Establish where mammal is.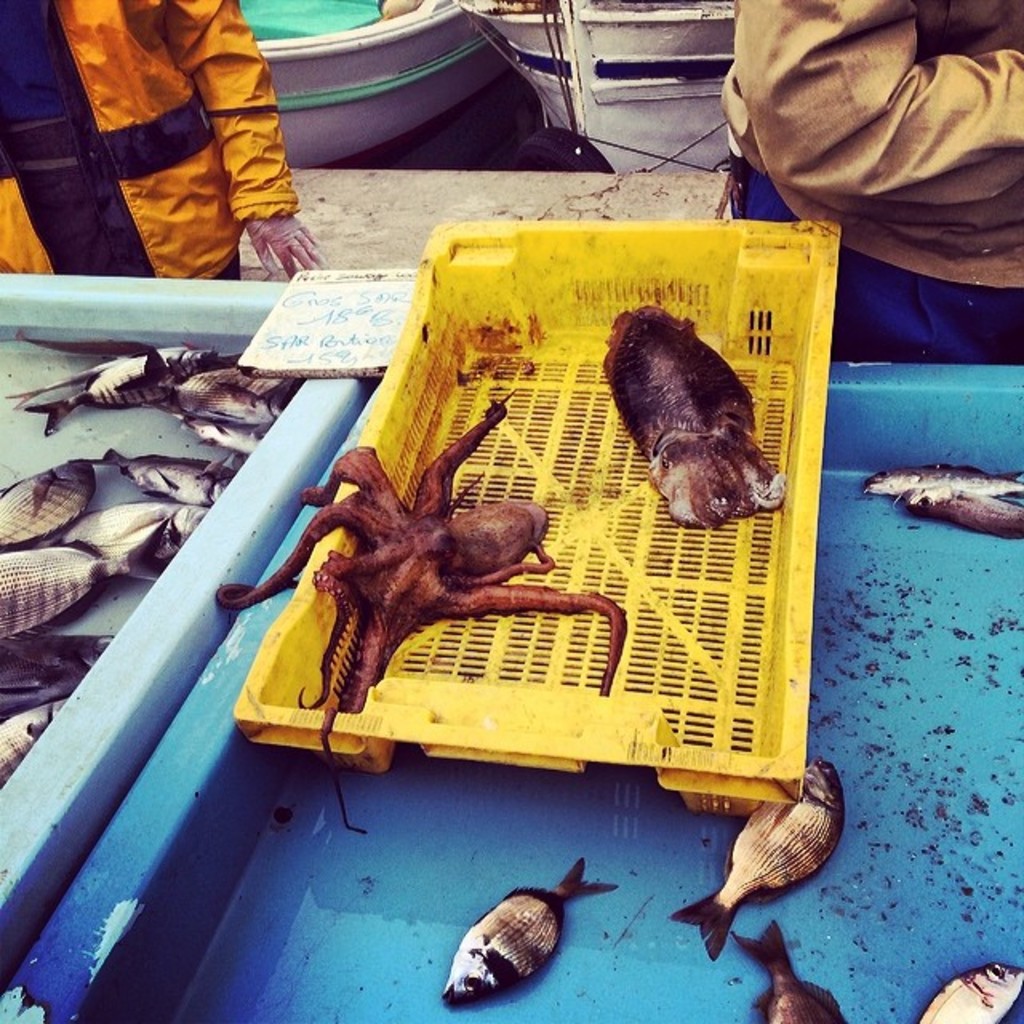
Established at region(722, 0, 1022, 358).
